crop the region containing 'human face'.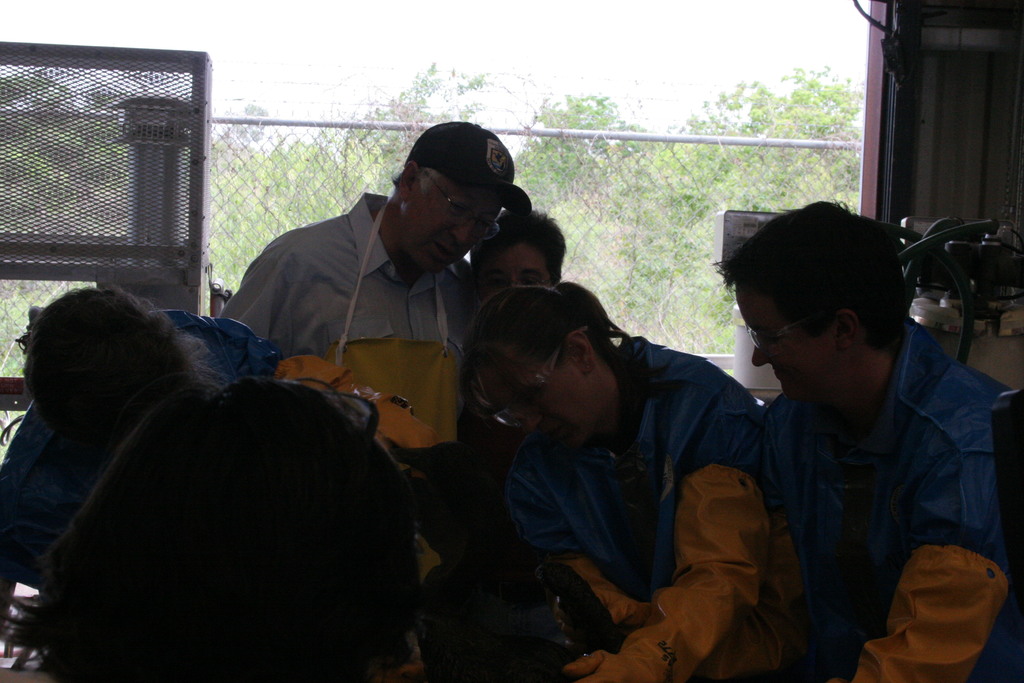
Crop region: pyautogui.locateOnScreen(740, 286, 834, 403).
